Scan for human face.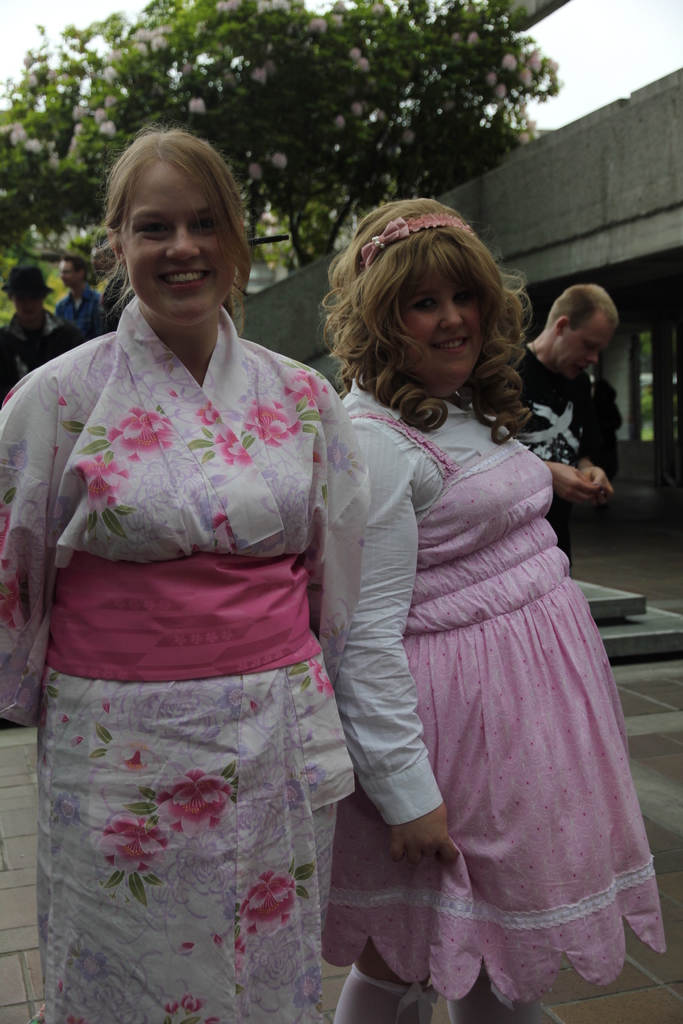
Scan result: (x1=121, y1=166, x2=233, y2=323).
